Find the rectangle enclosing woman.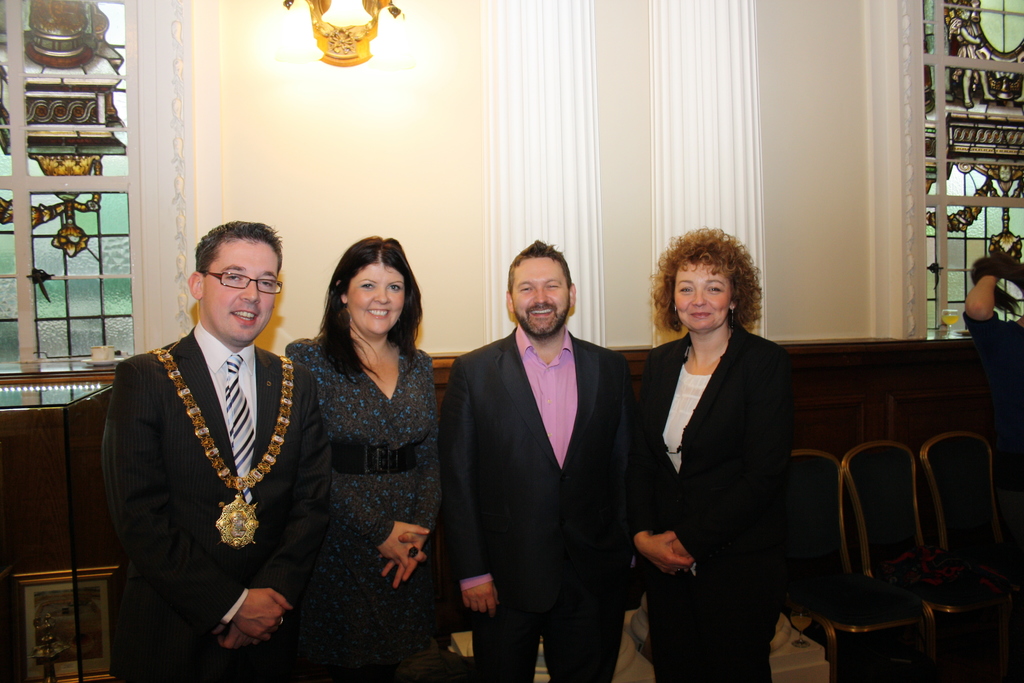
rect(621, 228, 801, 682).
